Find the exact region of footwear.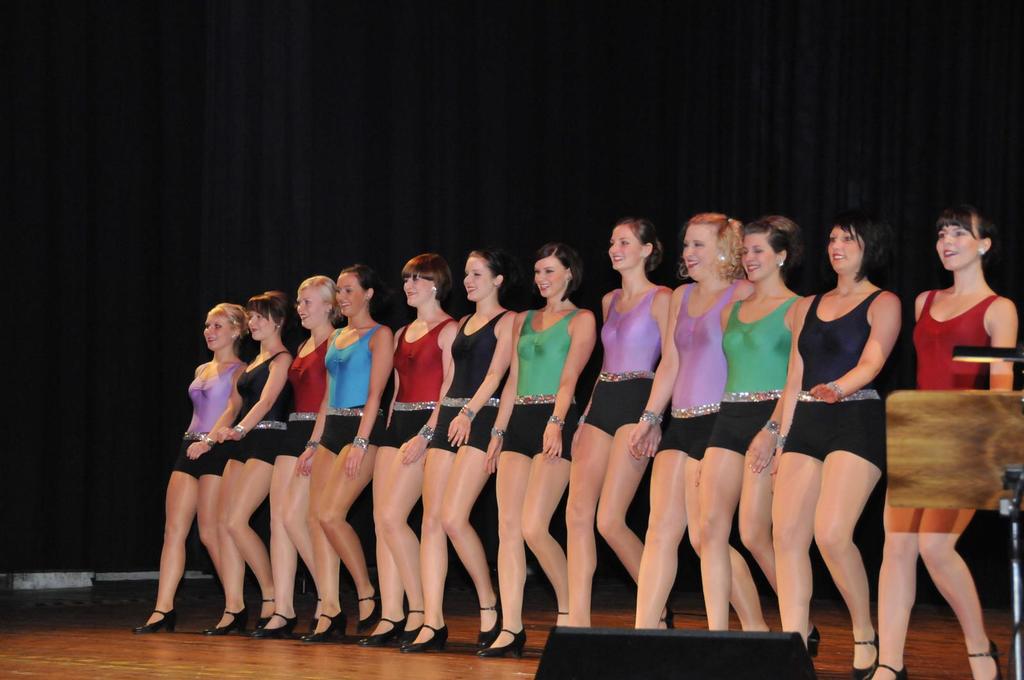
Exact region: locate(476, 628, 527, 660).
